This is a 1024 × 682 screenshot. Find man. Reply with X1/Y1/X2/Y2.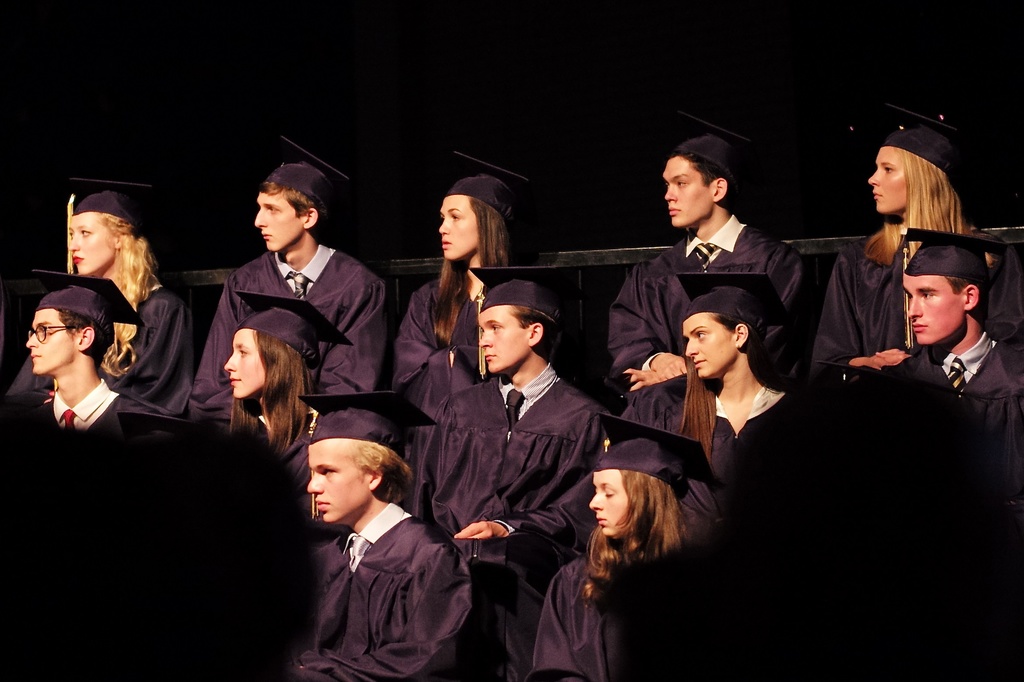
419/277/620/566.
